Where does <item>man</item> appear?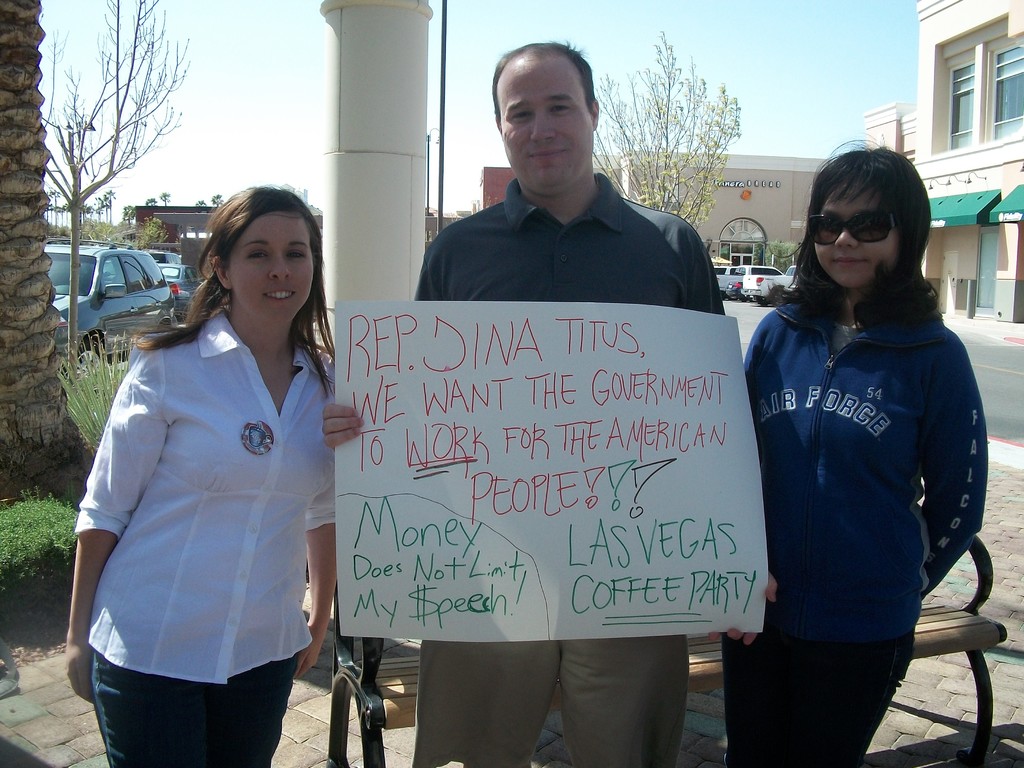
Appears at box(326, 41, 780, 767).
